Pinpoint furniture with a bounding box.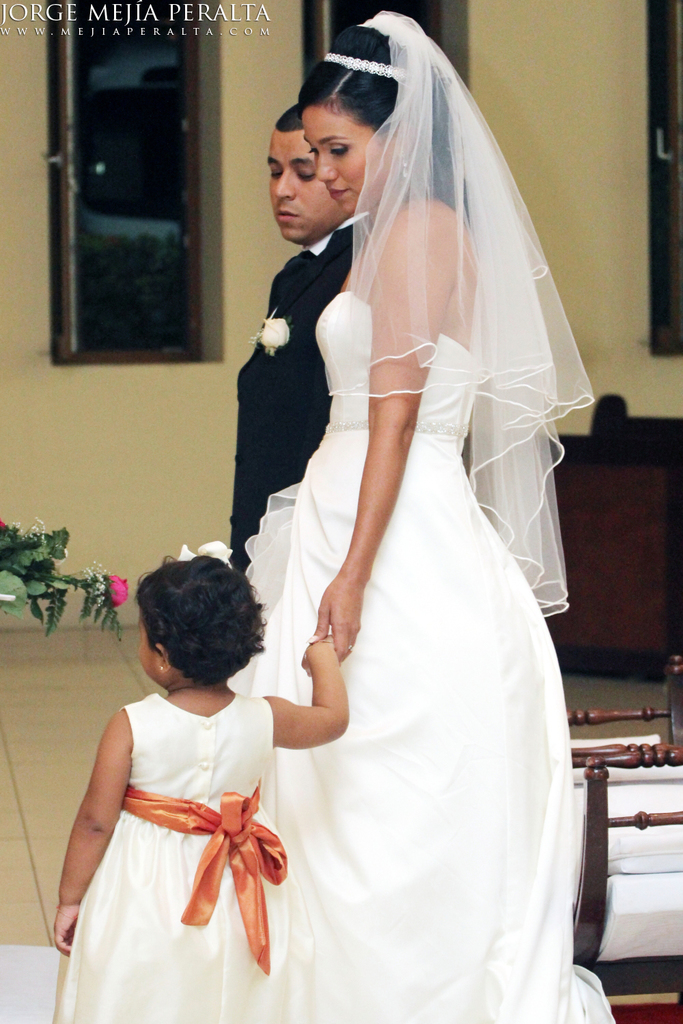
rect(567, 659, 682, 1023).
